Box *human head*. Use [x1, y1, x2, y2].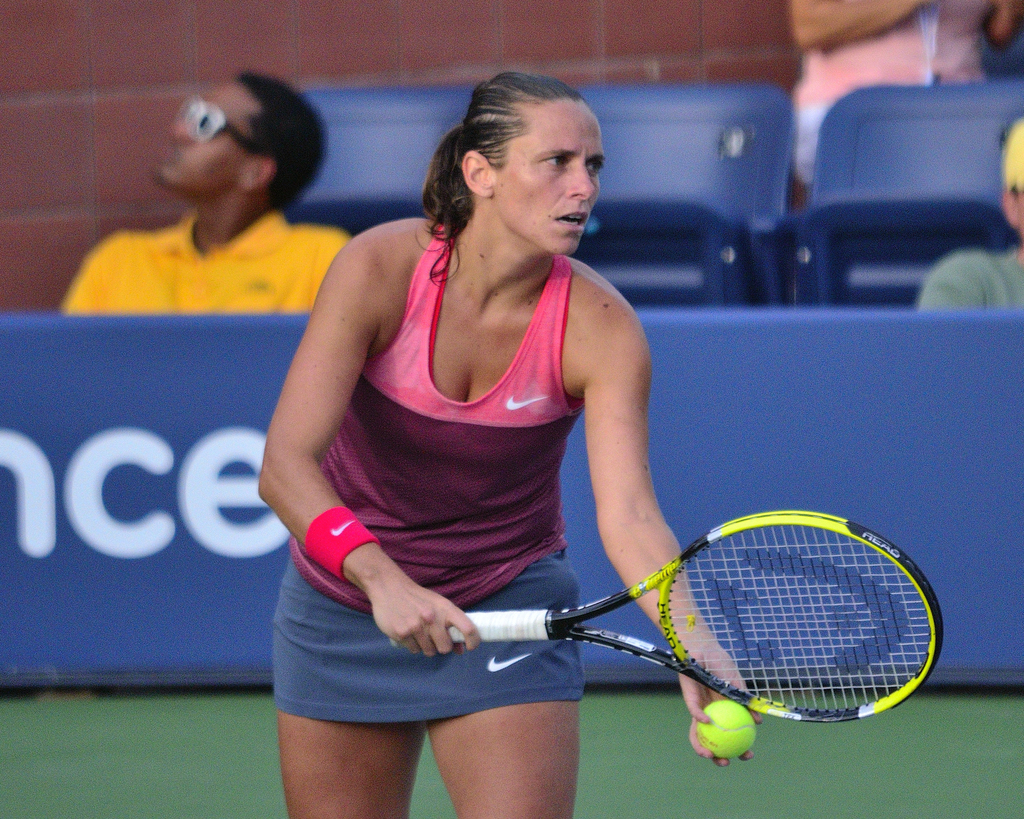
[154, 70, 327, 213].
